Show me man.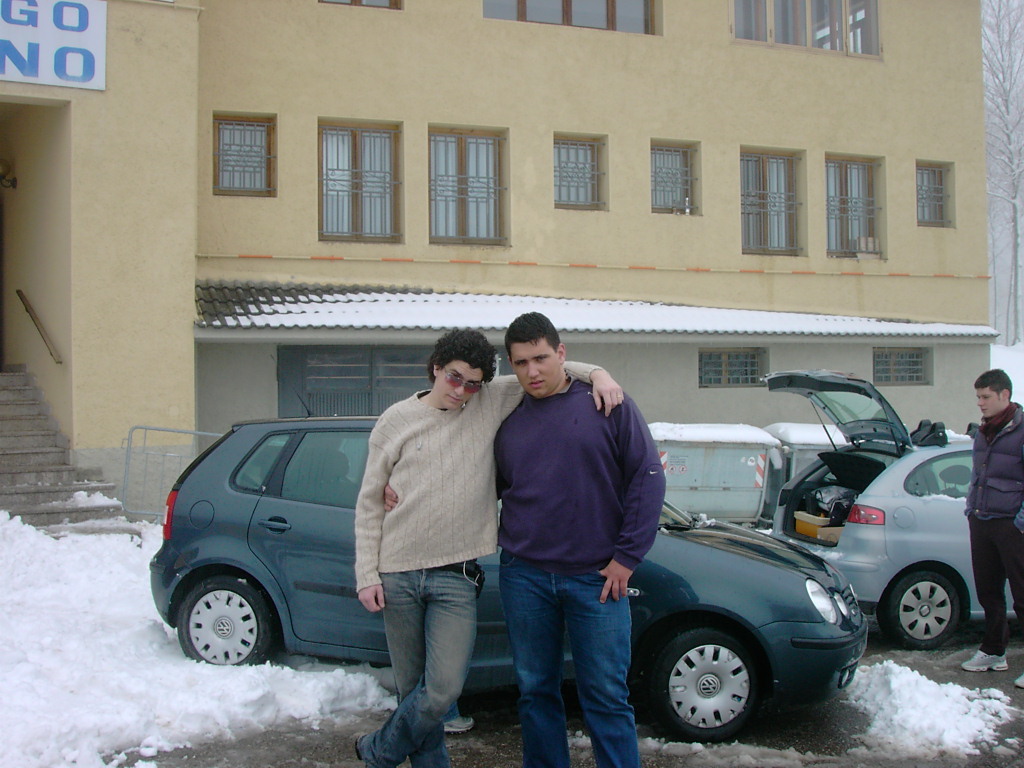
man is here: left=345, top=327, right=629, bottom=767.
